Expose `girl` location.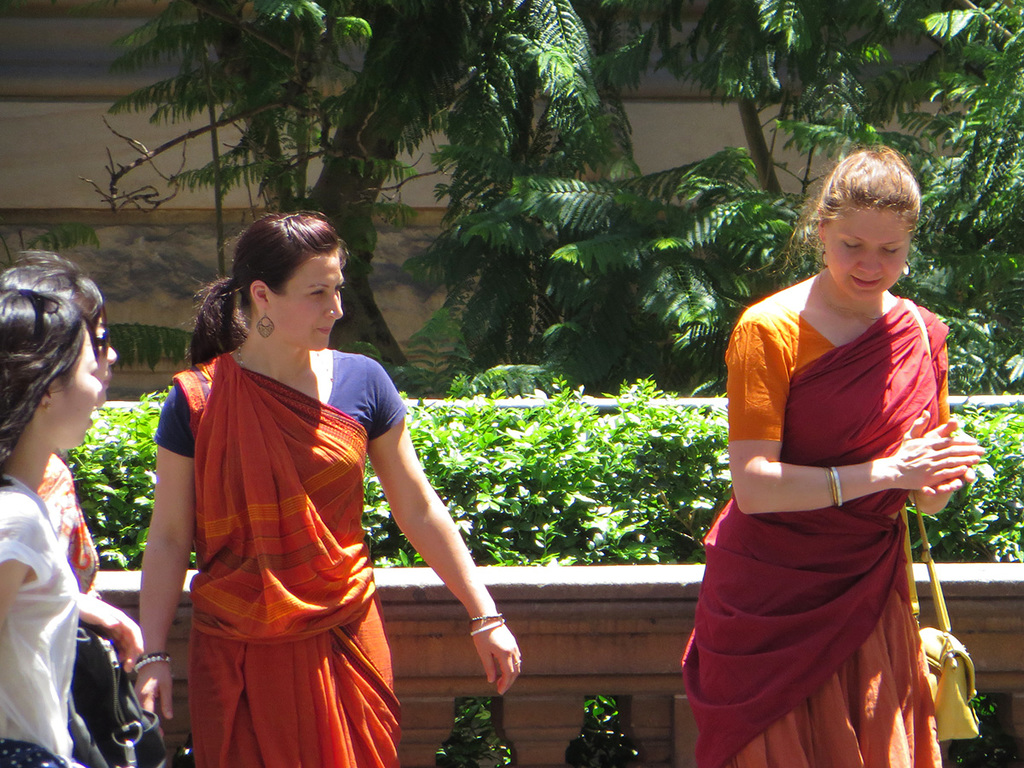
Exposed at locate(0, 288, 96, 767).
